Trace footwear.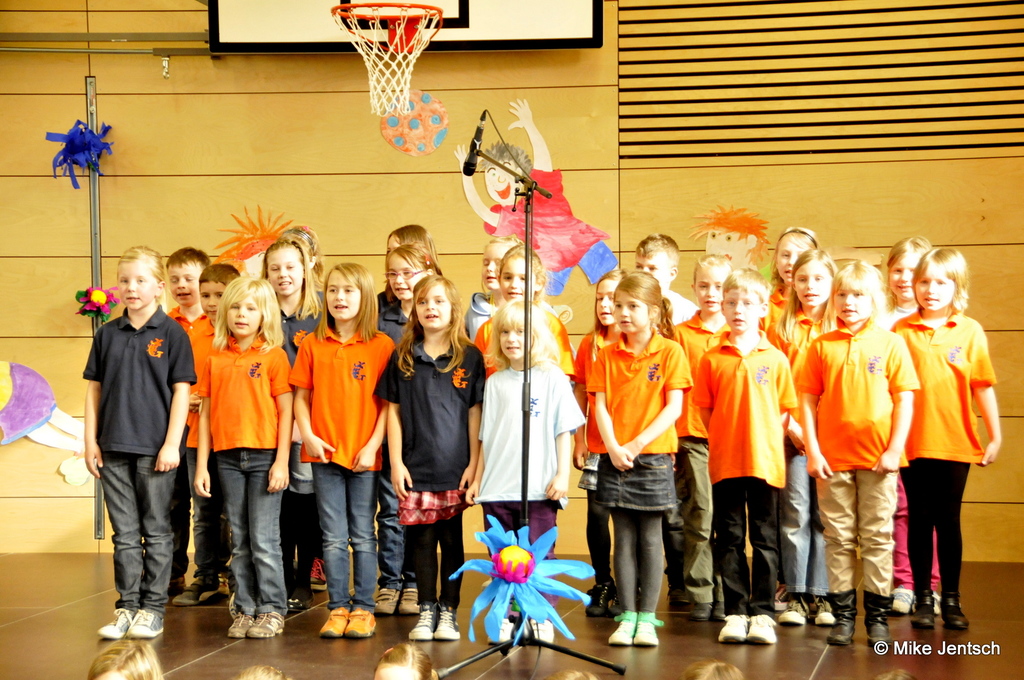
Traced to locate(607, 609, 664, 649).
